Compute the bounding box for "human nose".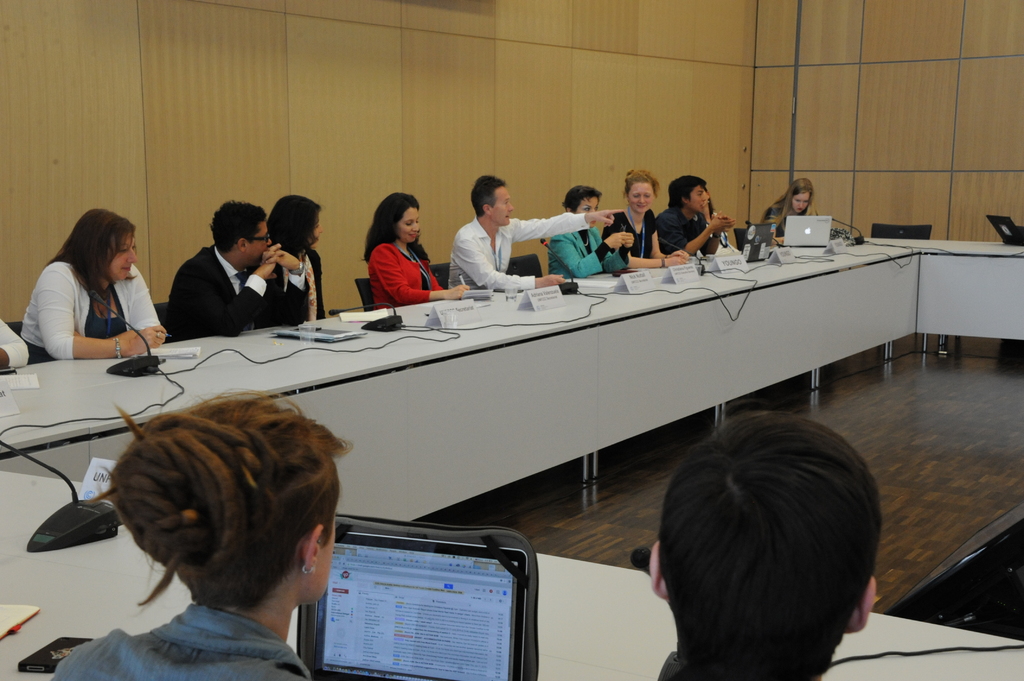
pyautogui.locateOnScreen(639, 195, 644, 202).
